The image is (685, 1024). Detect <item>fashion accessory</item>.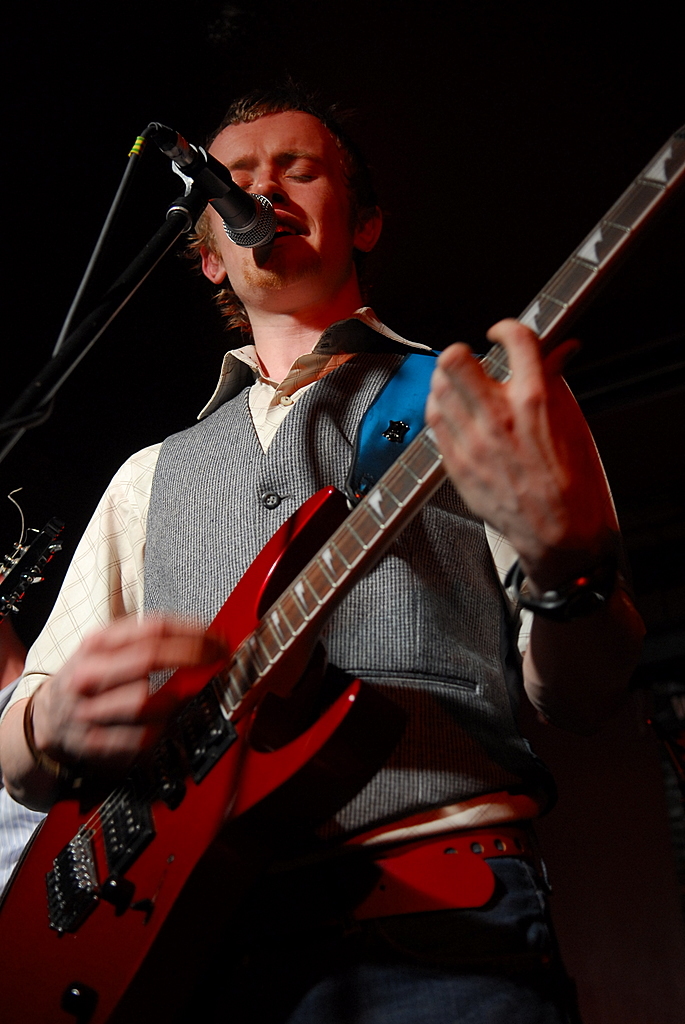
Detection: rect(22, 684, 81, 785).
